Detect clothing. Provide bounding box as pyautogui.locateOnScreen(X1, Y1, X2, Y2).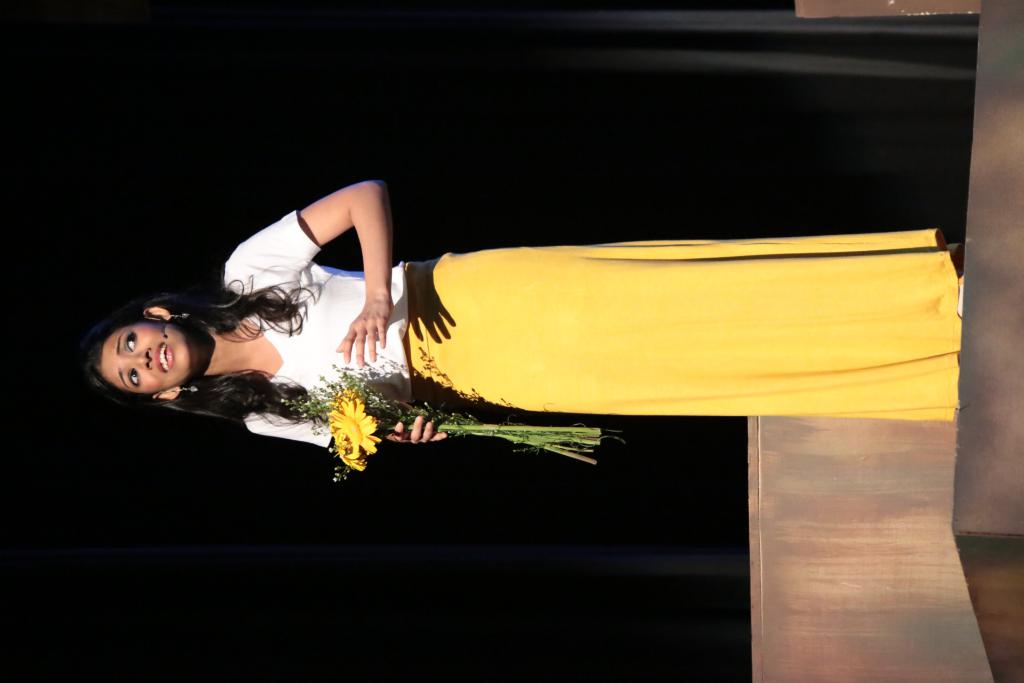
pyautogui.locateOnScreen(199, 205, 932, 449).
